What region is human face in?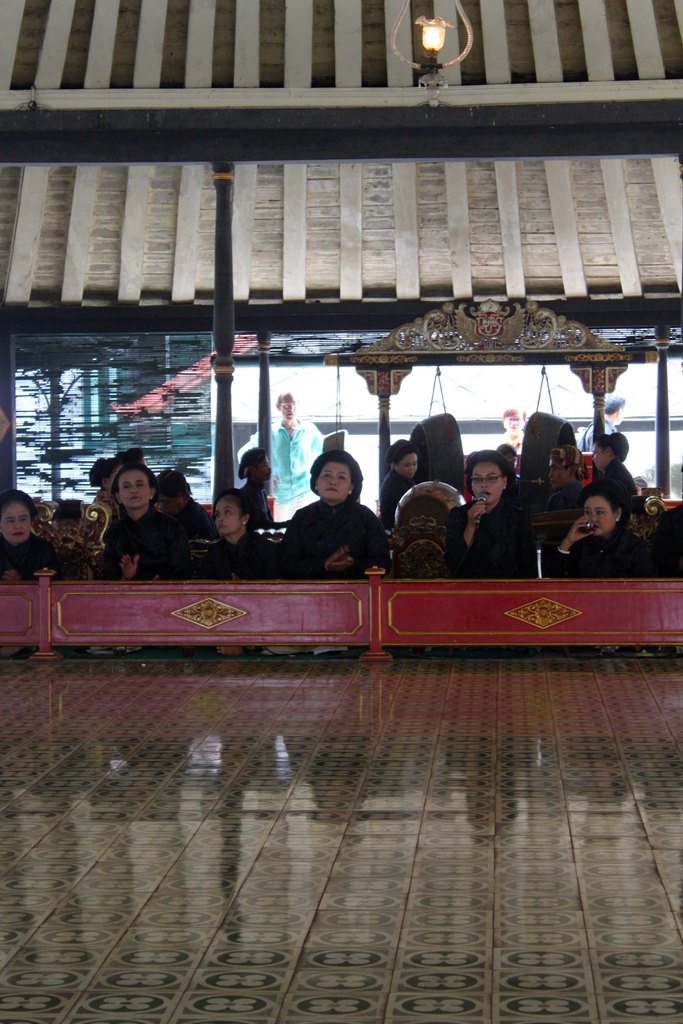
307,450,353,504.
